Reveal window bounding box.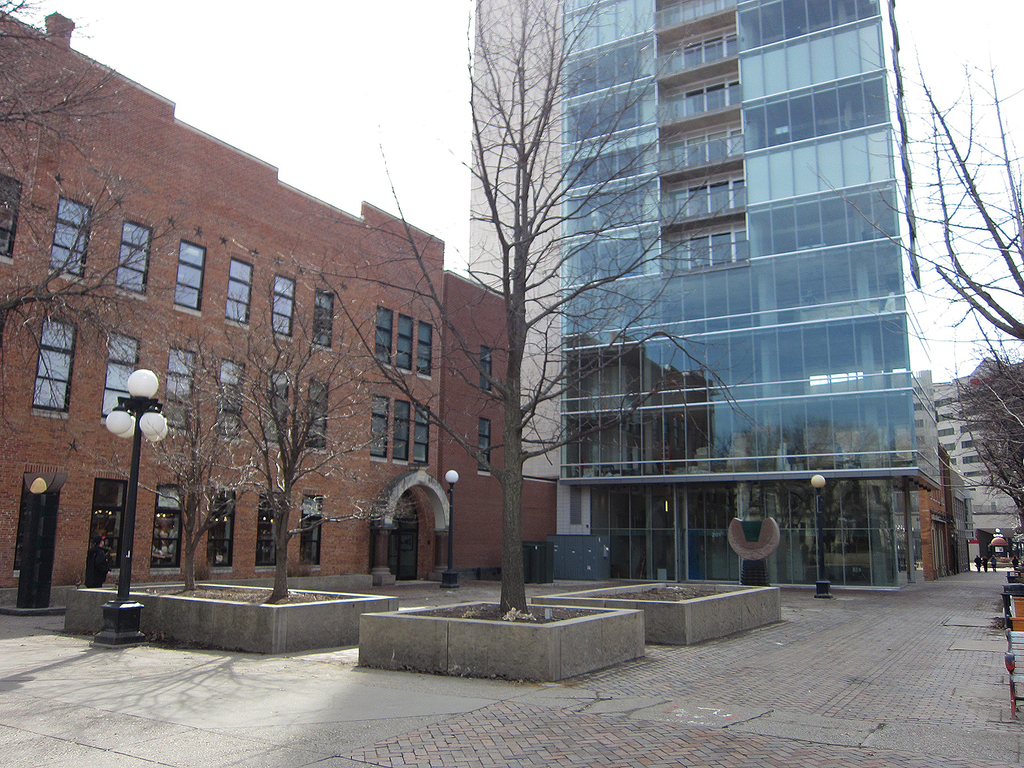
Revealed: [170, 238, 207, 309].
